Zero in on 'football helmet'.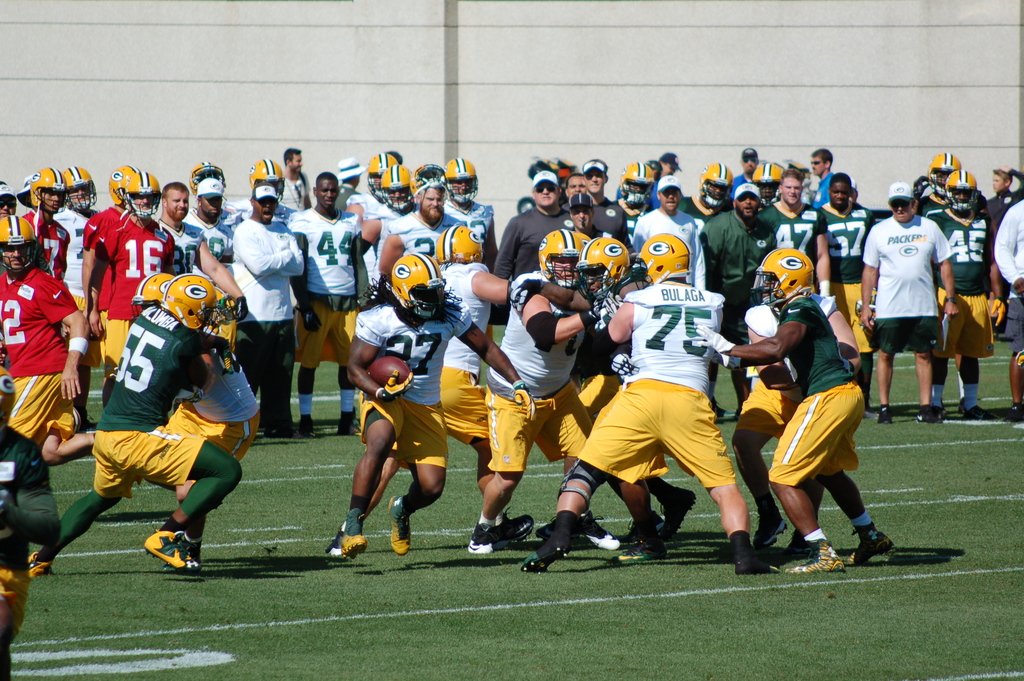
Zeroed in: box=[621, 157, 662, 213].
